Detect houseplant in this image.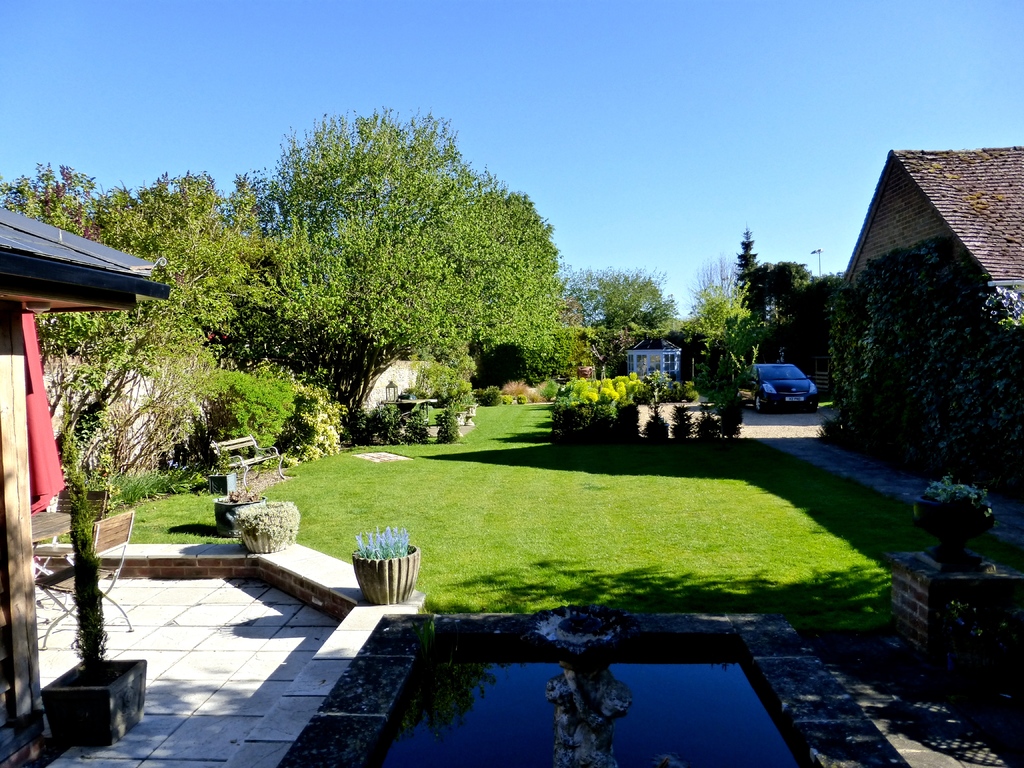
Detection: (211,485,264,532).
